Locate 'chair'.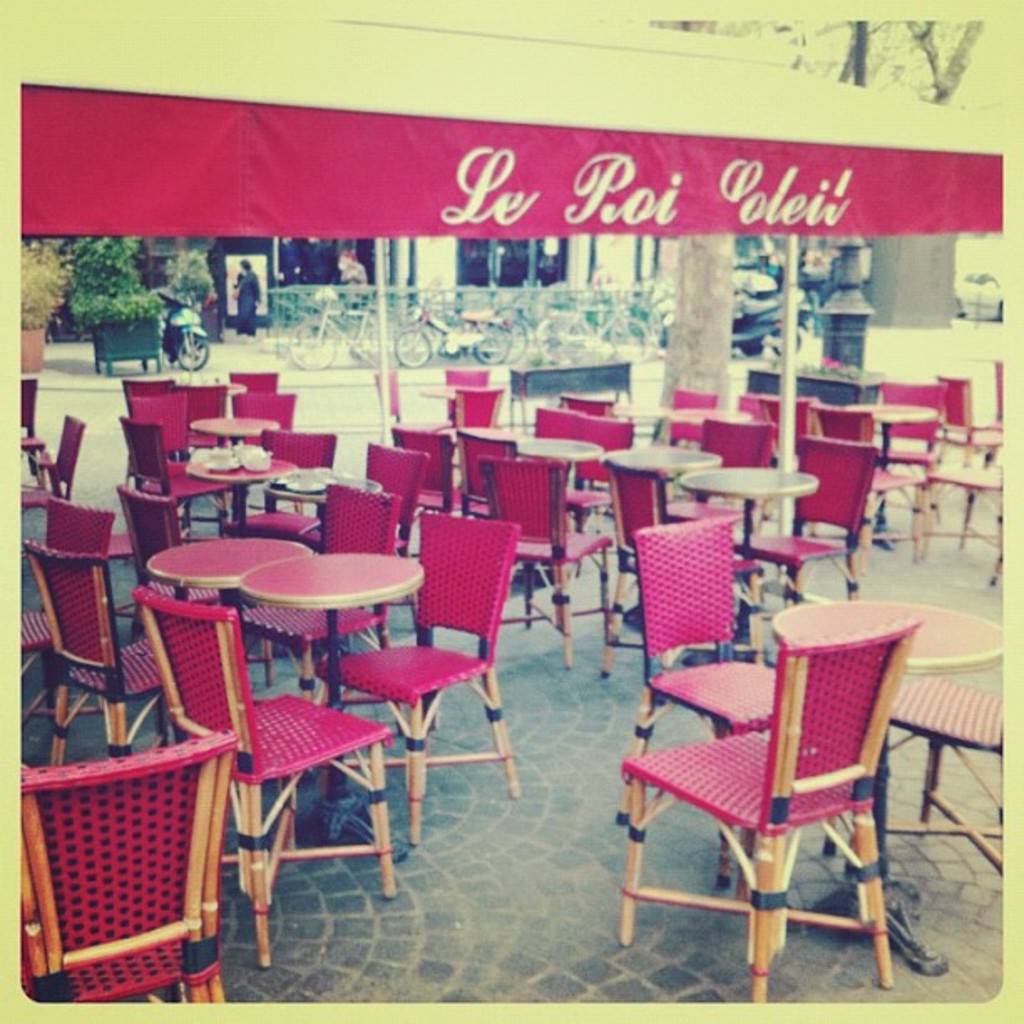
Bounding box: 15,532,162,773.
